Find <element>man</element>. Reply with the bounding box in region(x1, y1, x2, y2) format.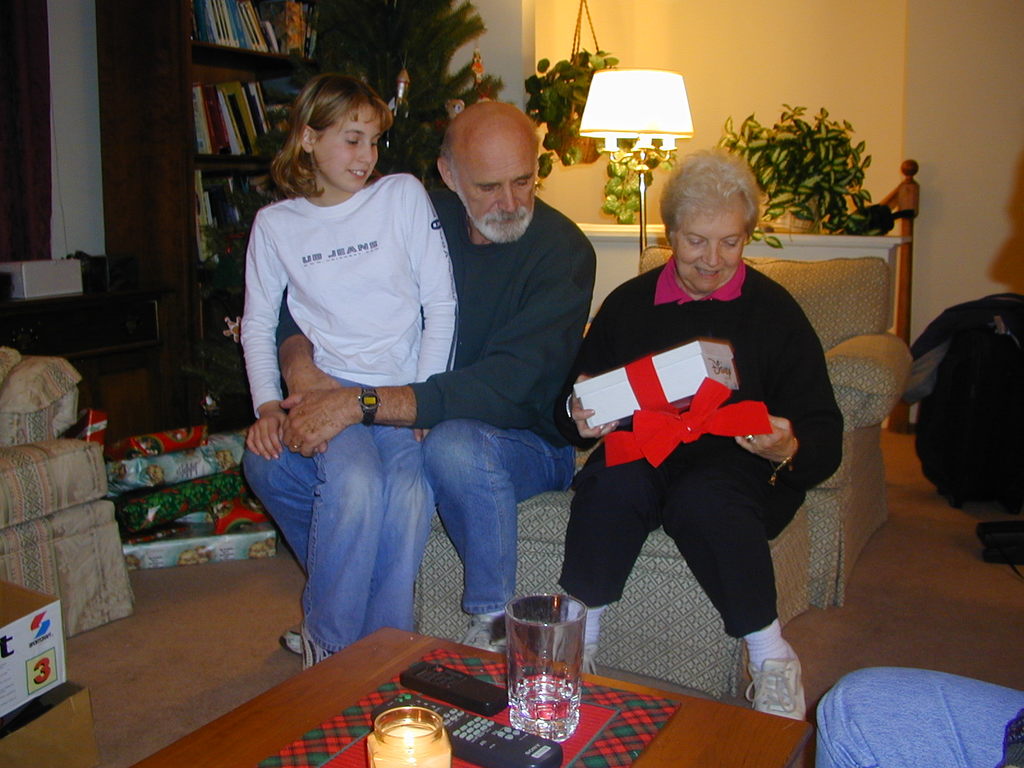
region(223, 100, 586, 663).
